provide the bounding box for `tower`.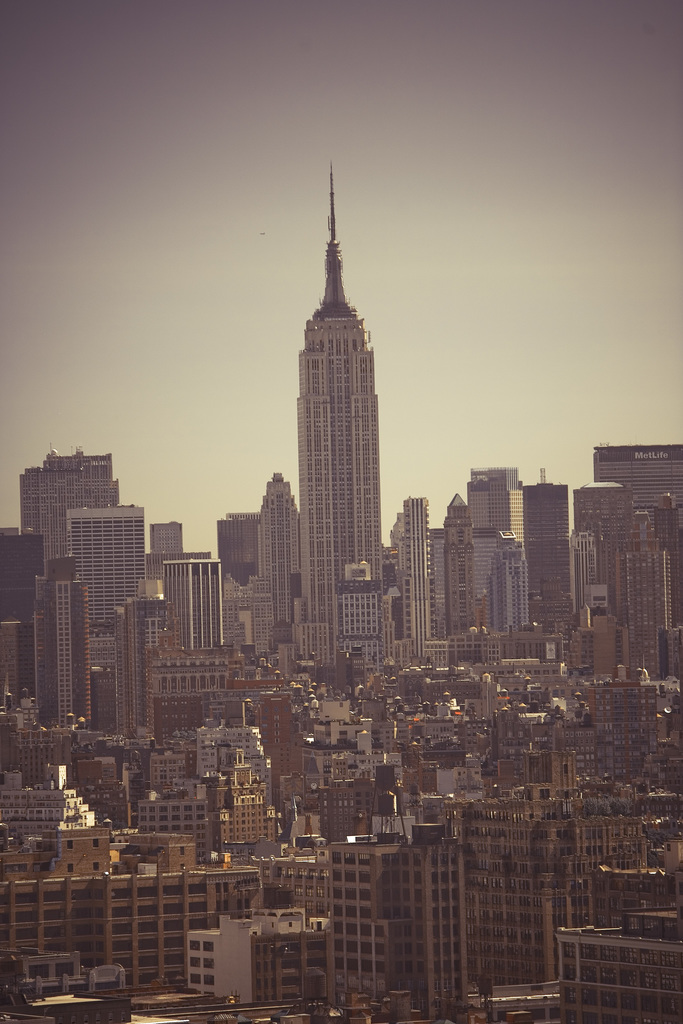
<region>440, 490, 475, 641</region>.
